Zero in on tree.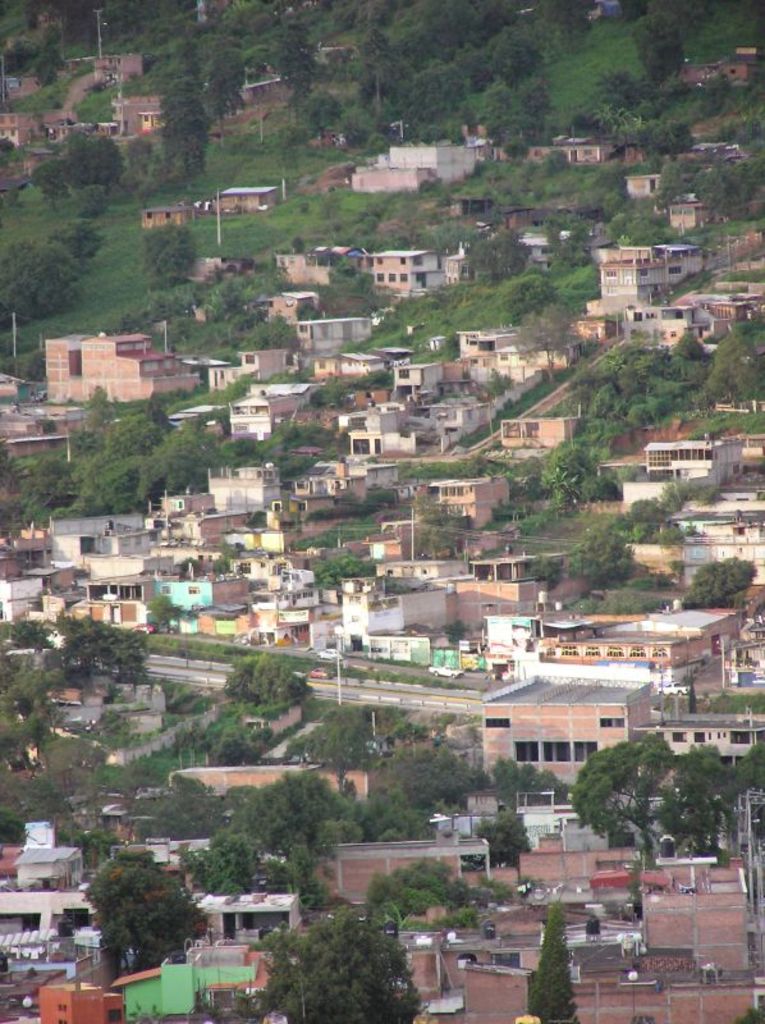
Zeroed in: (524,895,586,1023).
